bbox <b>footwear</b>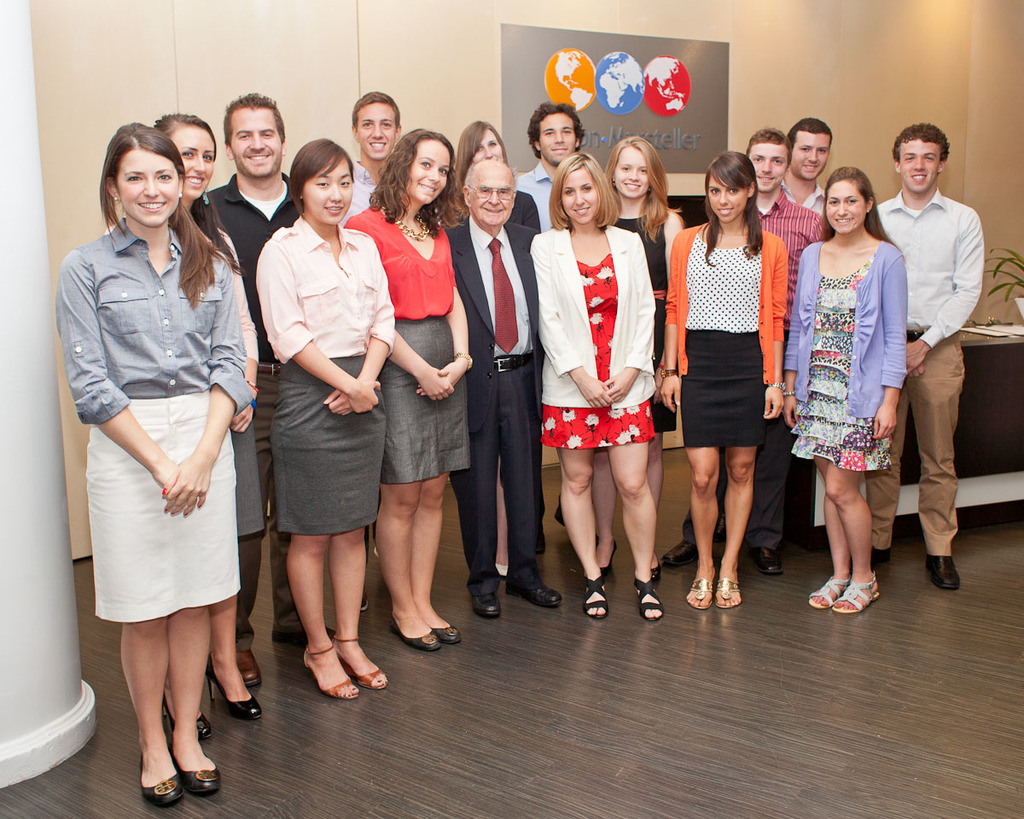
bbox=(335, 636, 392, 688)
